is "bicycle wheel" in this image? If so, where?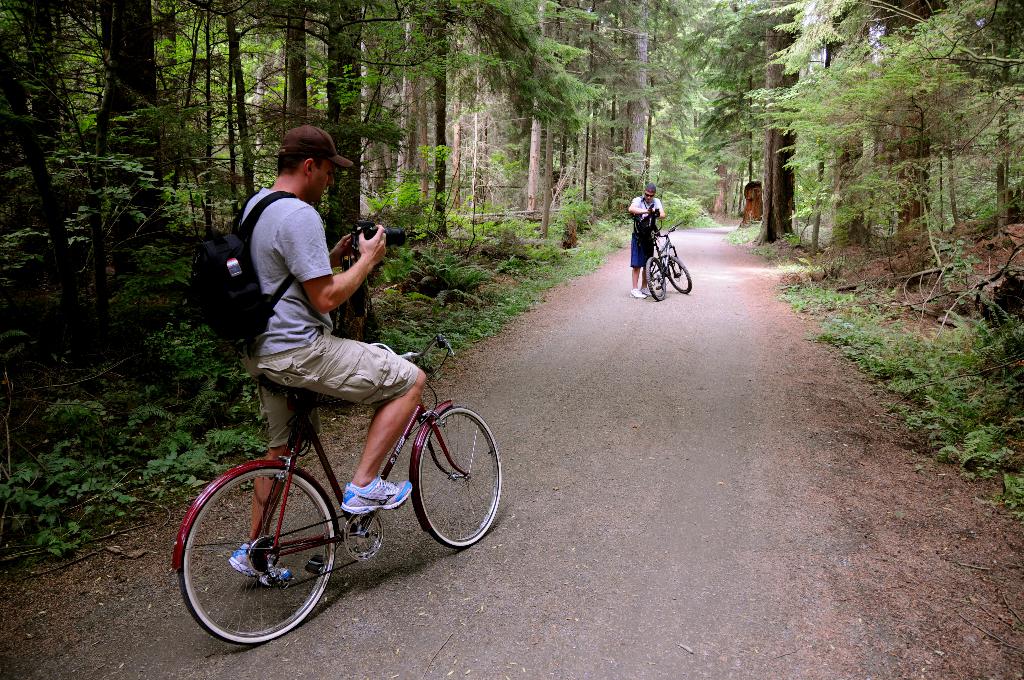
Yes, at <region>181, 460, 352, 652</region>.
